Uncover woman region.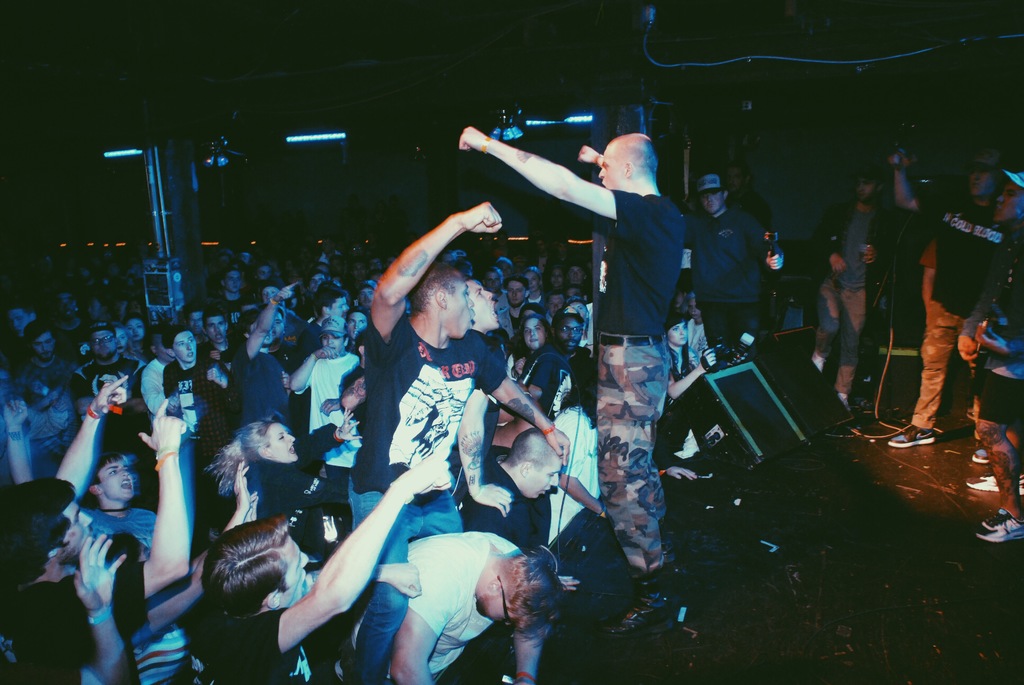
Uncovered: bbox=[457, 128, 682, 635].
